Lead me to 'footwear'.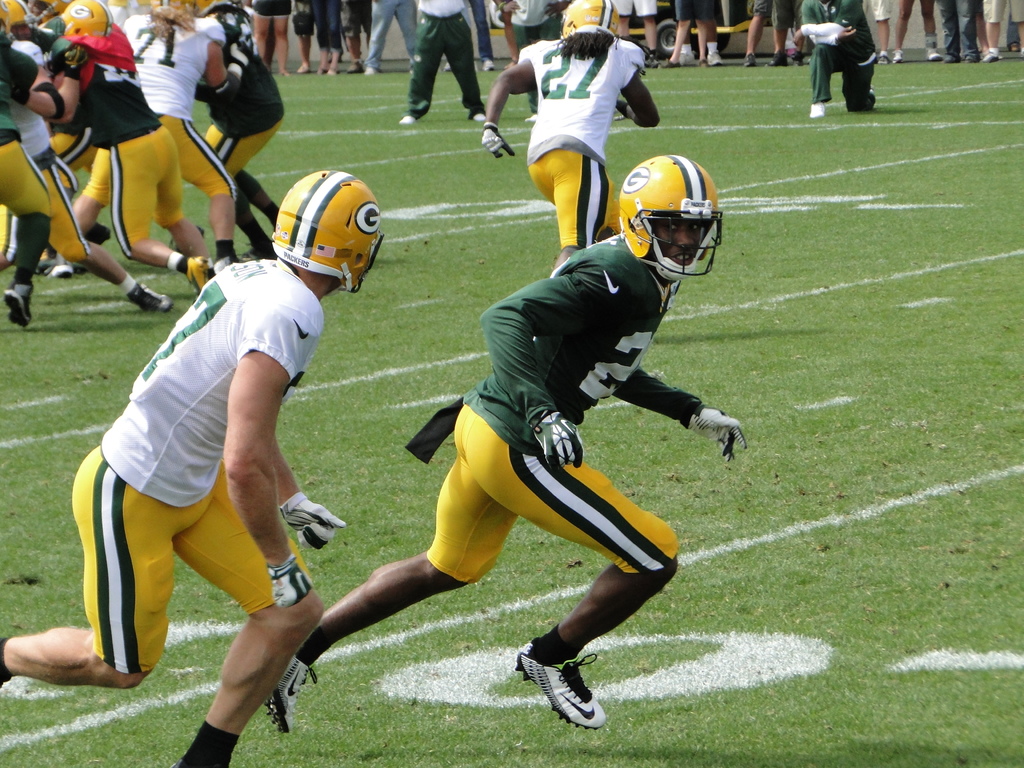
Lead to select_region(468, 109, 486, 125).
